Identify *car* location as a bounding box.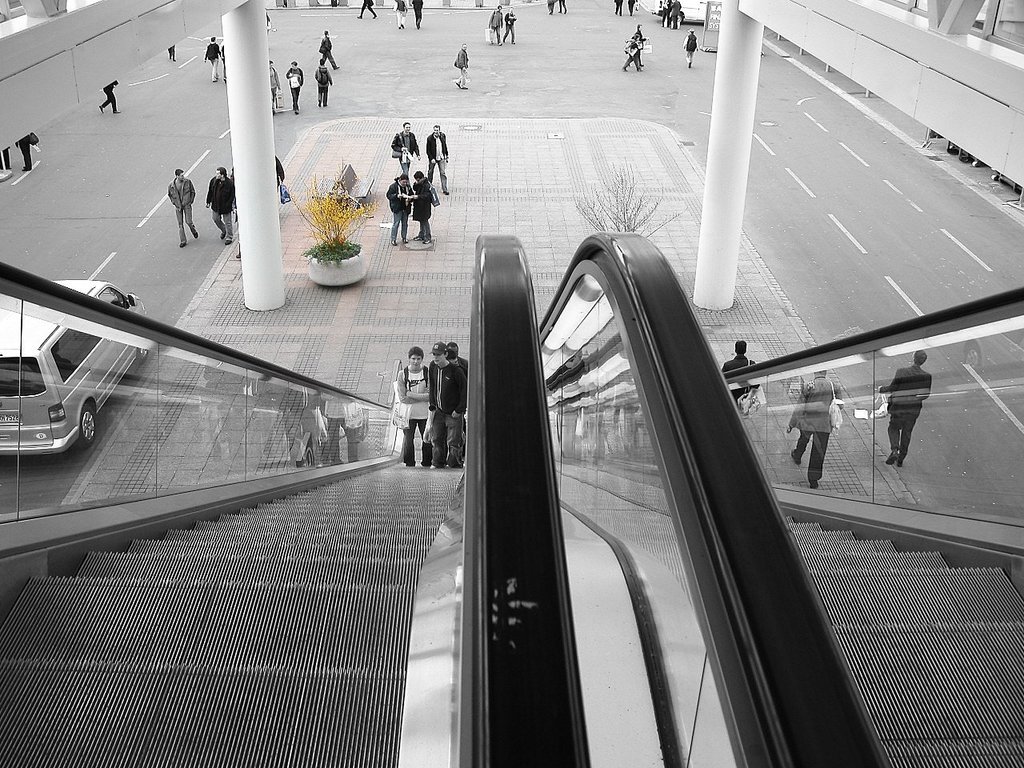
(x1=2, y1=287, x2=134, y2=473).
